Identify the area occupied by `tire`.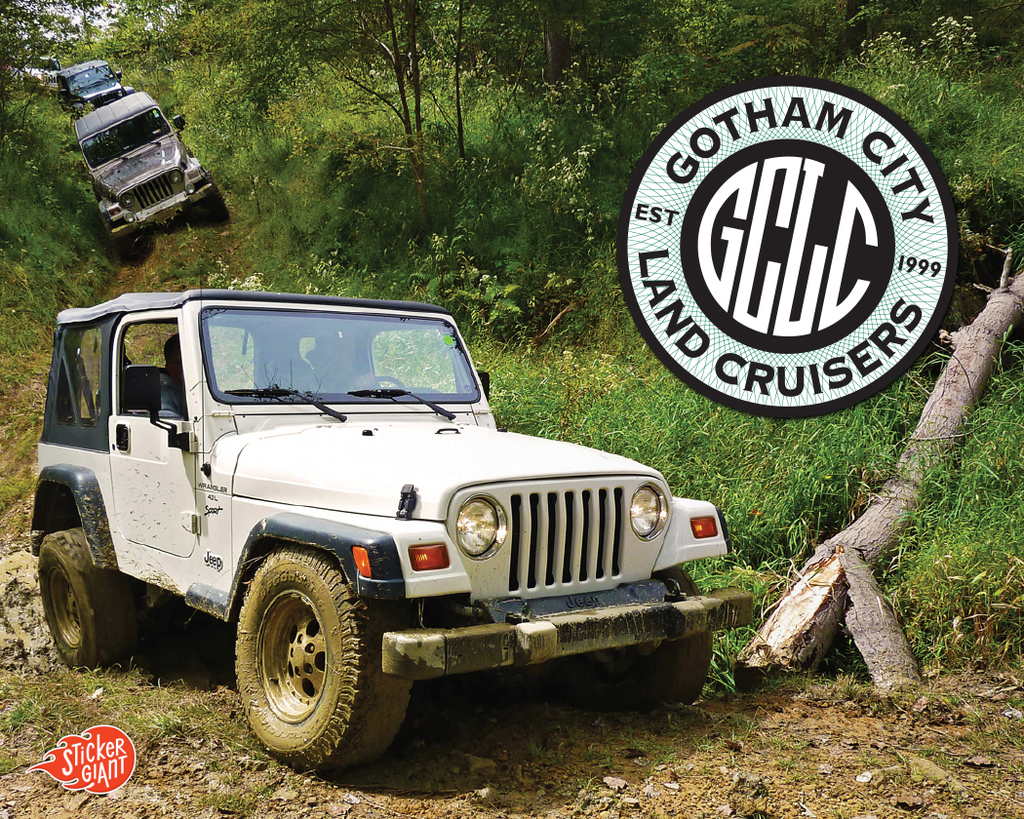
Area: left=106, top=229, right=148, bottom=265.
